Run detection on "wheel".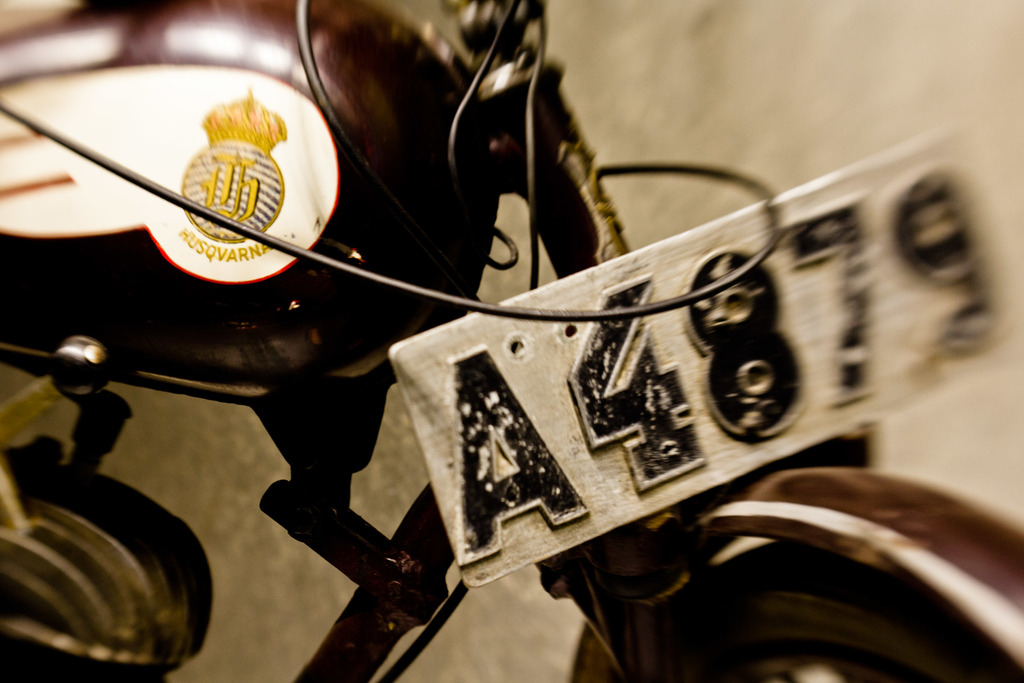
Result: [left=579, top=559, right=1023, bottom=682].
